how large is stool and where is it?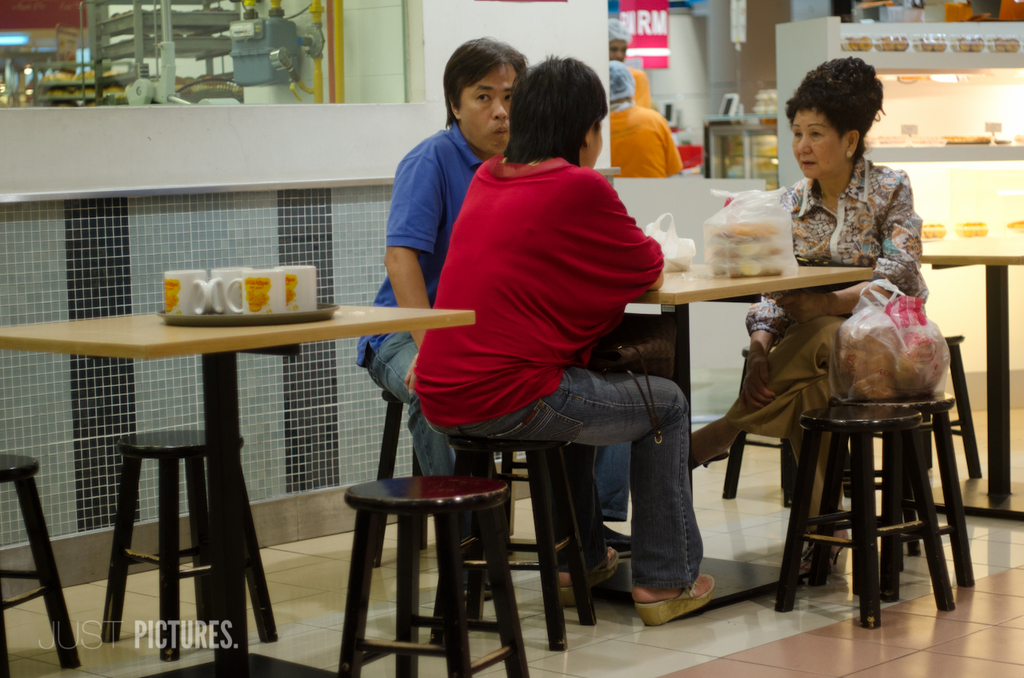
Bounding box: <bbox>782, 403, 956, 626</bbox>.
